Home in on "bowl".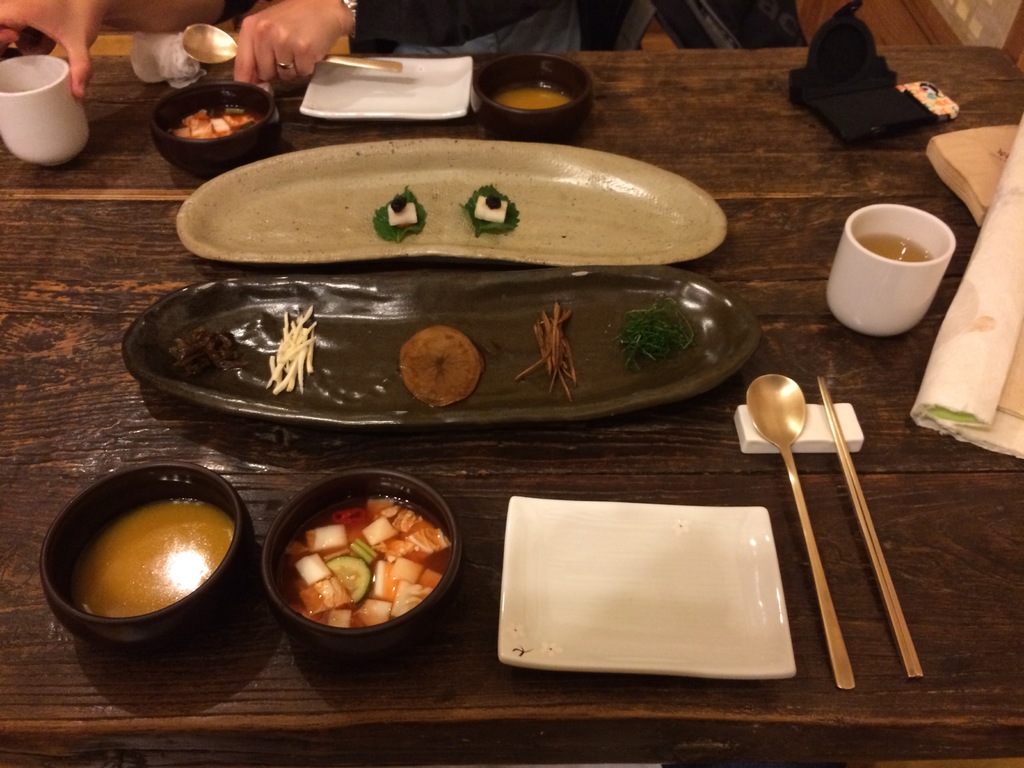
Homed in at <bbox>152, 81, 282, 182</bbox>.
